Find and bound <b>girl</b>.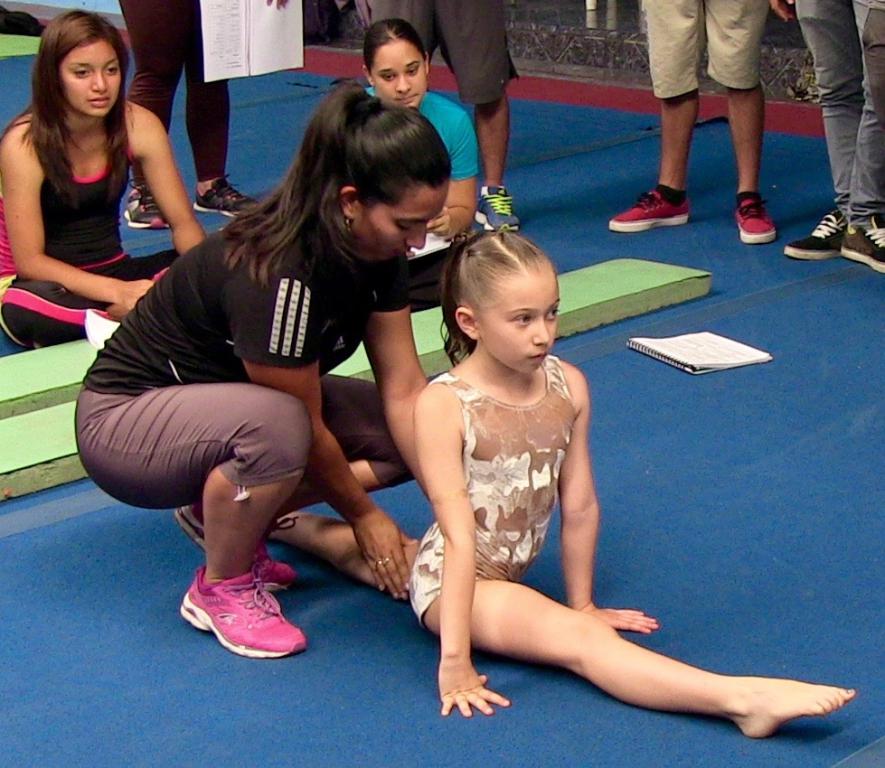
Bound: (0,3,214,346).
